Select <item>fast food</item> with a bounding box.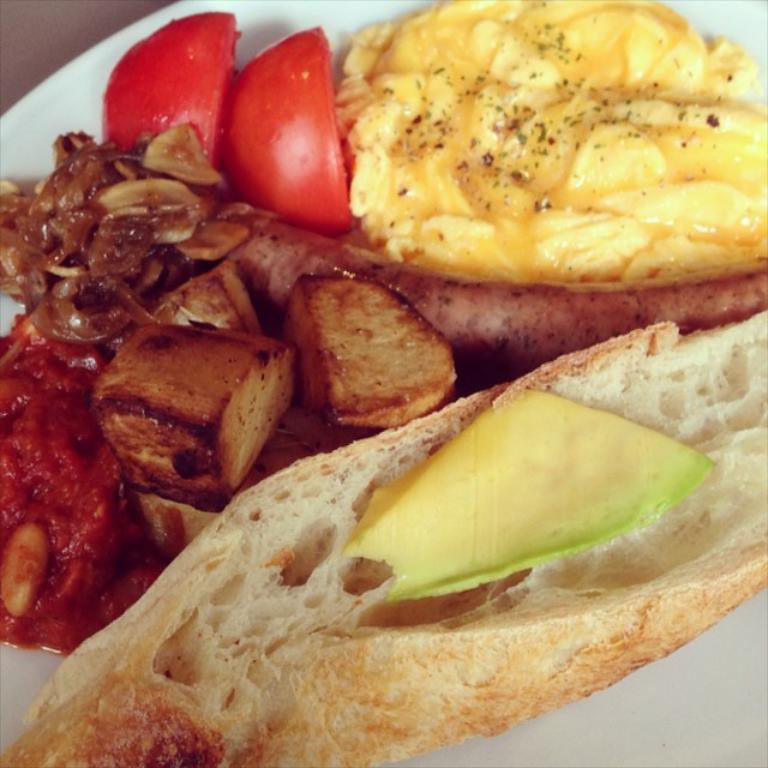
(193,191,767,360).
